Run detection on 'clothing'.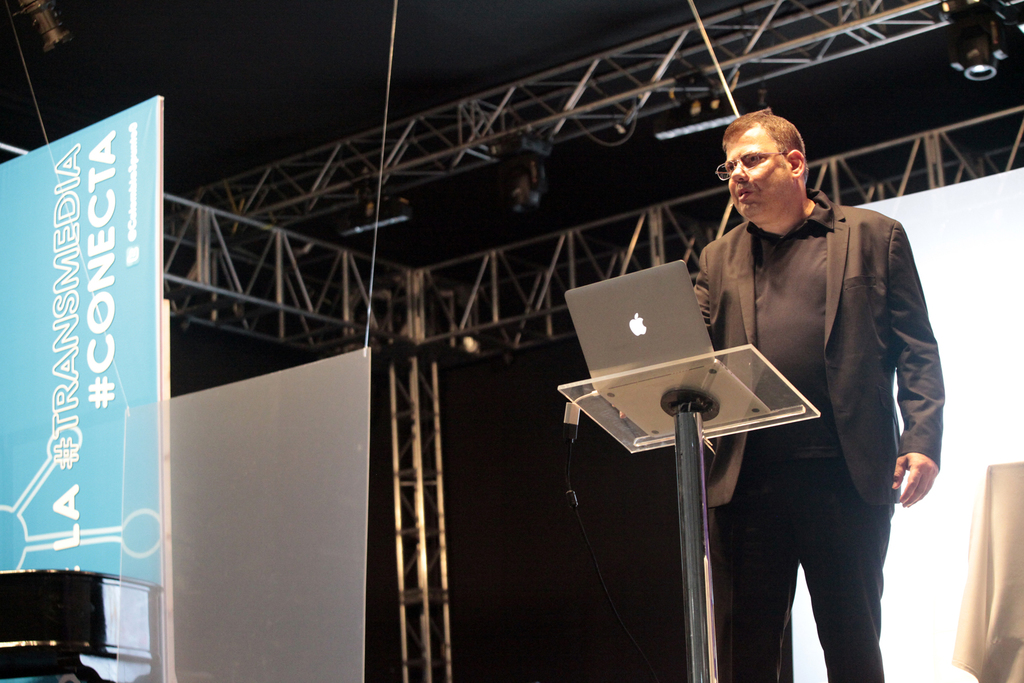
Result: region(696, 135, 948, 613).
